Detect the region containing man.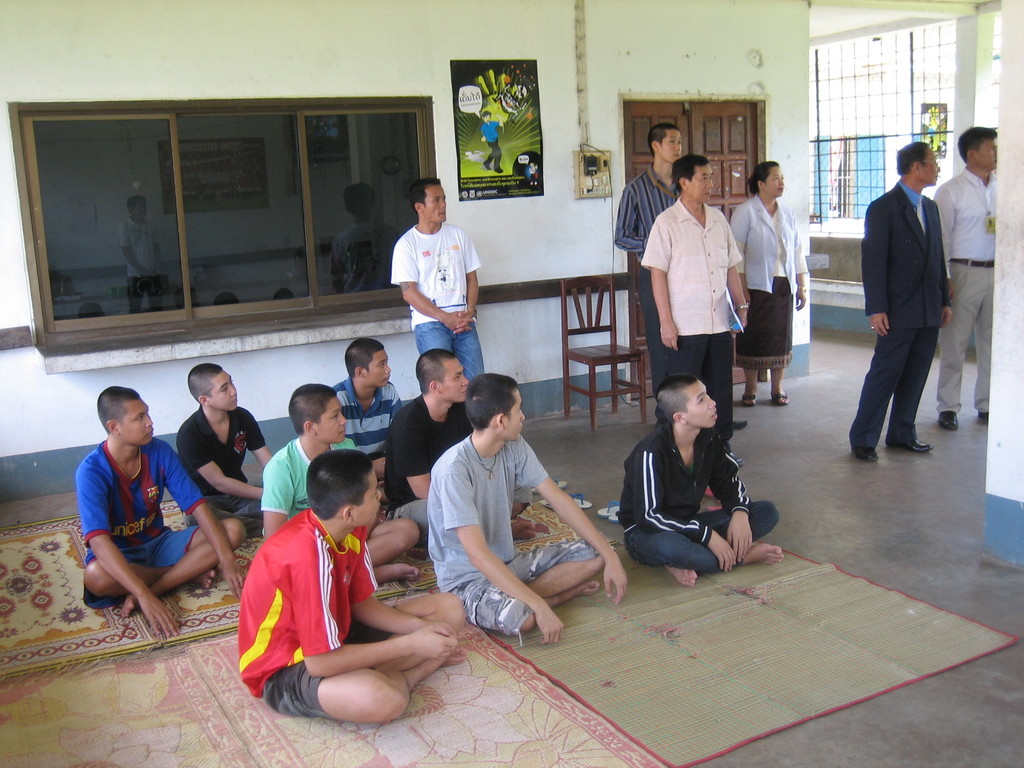
[177, 364, 280, 536].
